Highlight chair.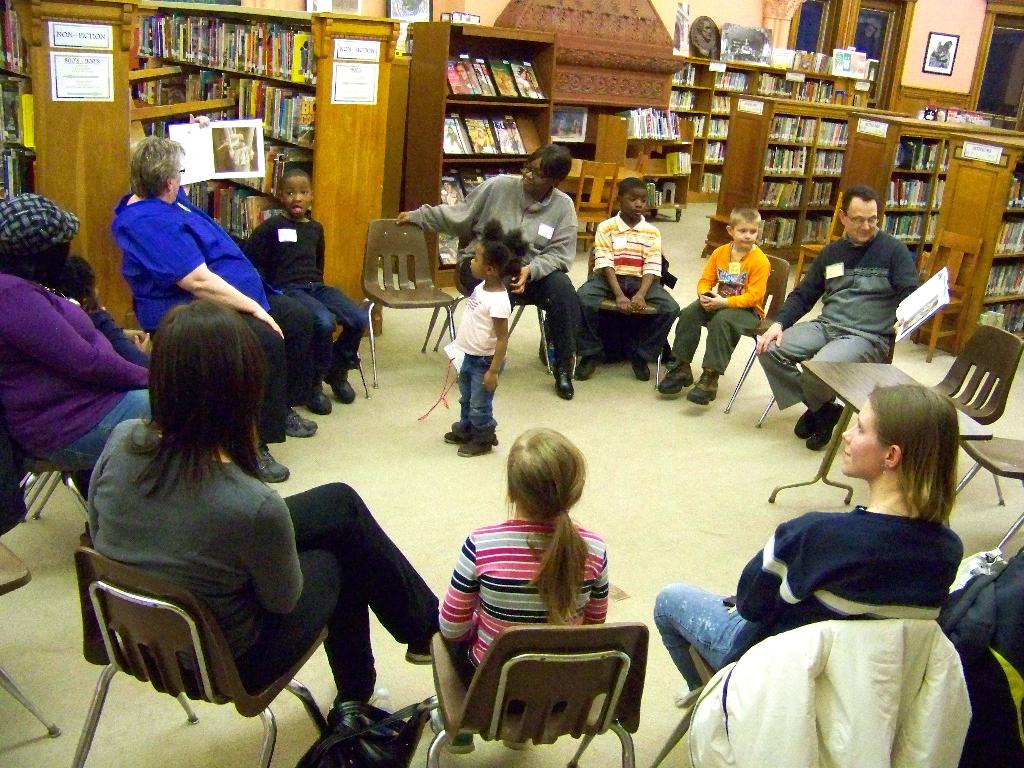
Highlighted region: (x1=579, y1=241, x2=673, y2=361).
